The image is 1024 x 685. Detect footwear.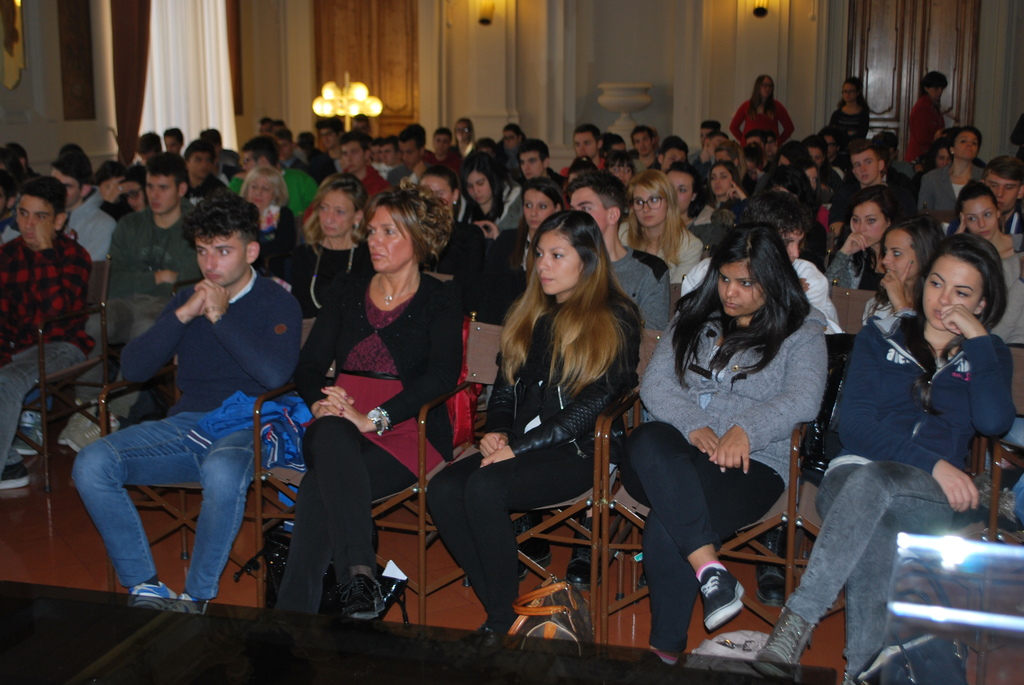
Detection: (459, 626, 505, 649).
